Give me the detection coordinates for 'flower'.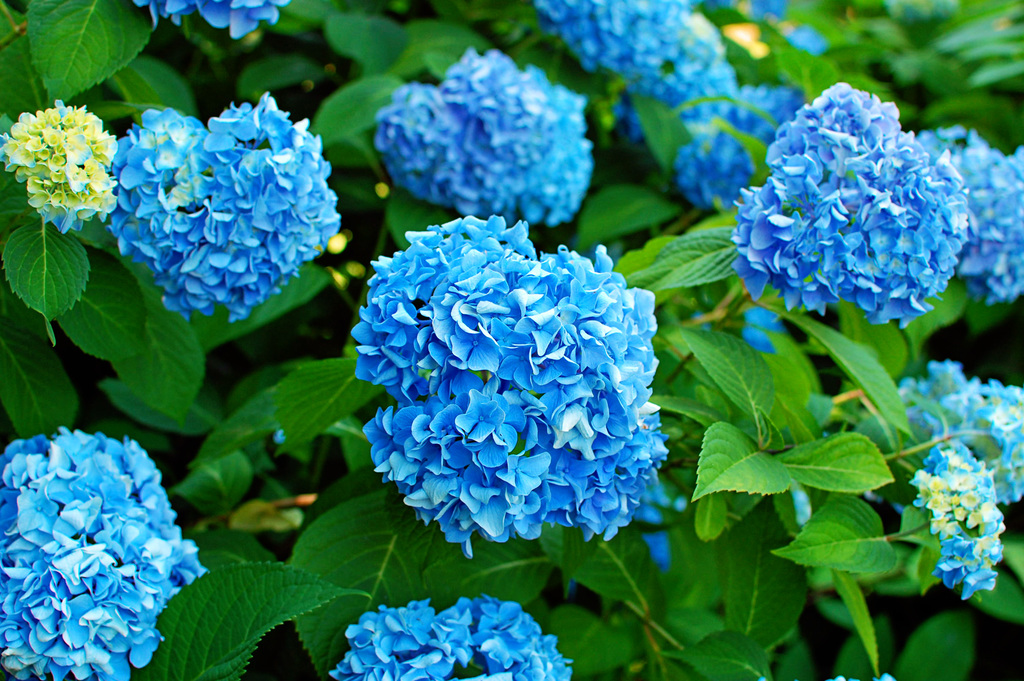
(328, 593, 572, 680).
